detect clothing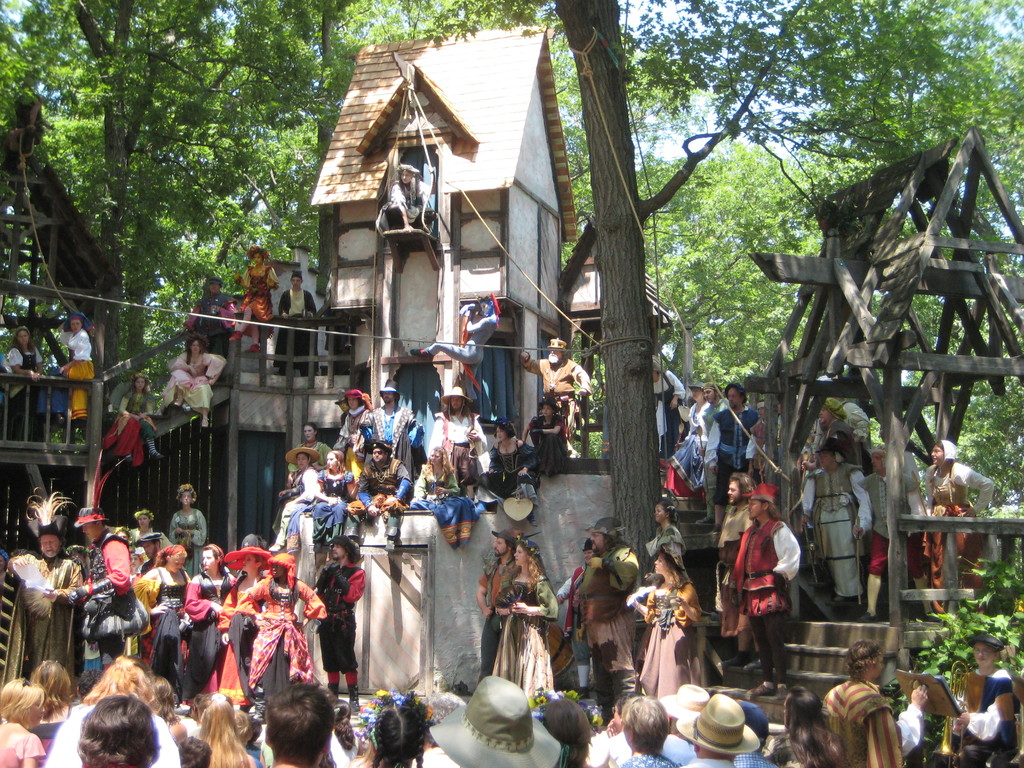
<region>0, 737, 44, 767</region>
